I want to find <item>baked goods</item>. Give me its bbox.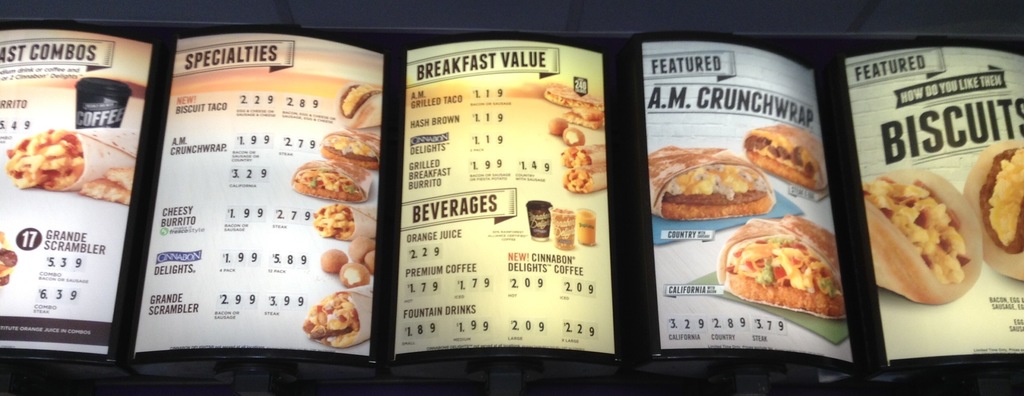
(x1=343, y1=235, x2=377, y2=260).
